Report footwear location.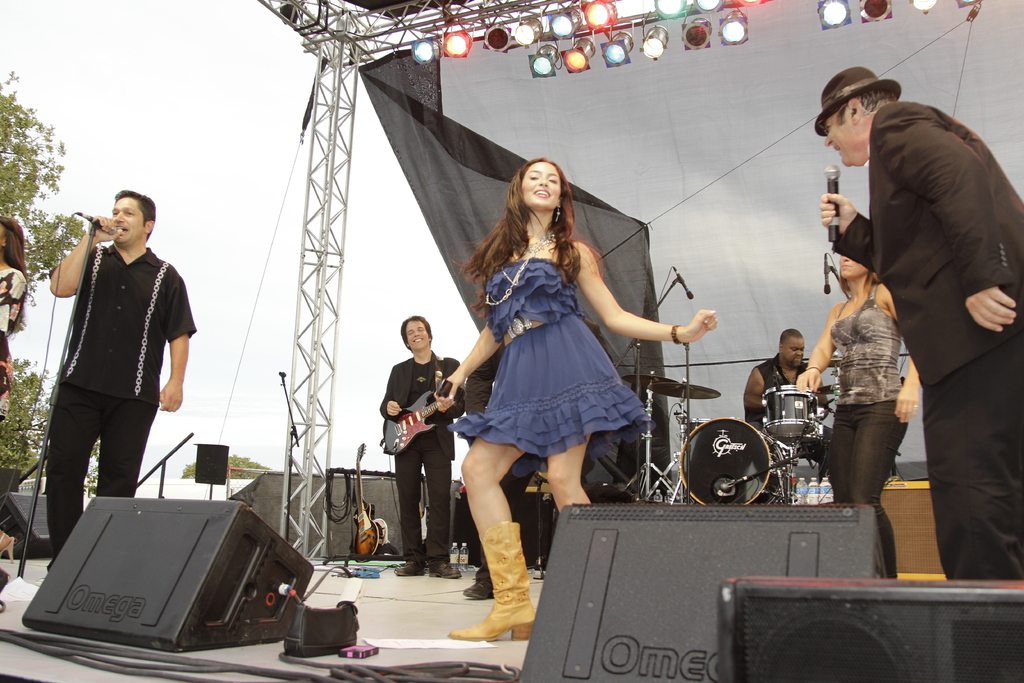
Report: [428,552,461,580].
